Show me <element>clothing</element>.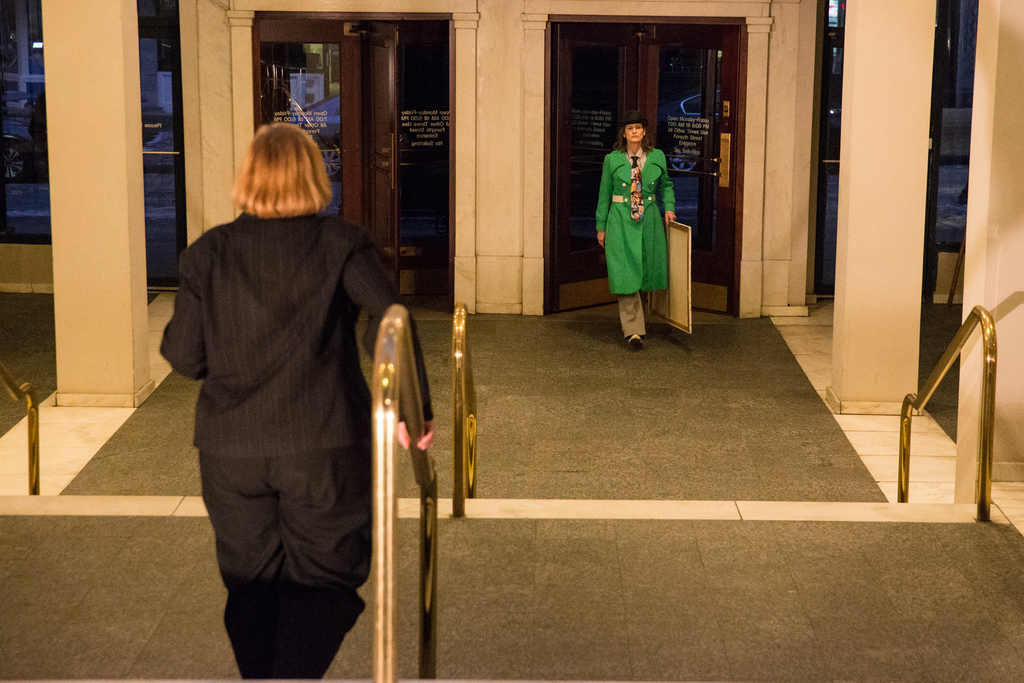
<element>clothing</element> is here: <box>595,147,675,336</box>.
